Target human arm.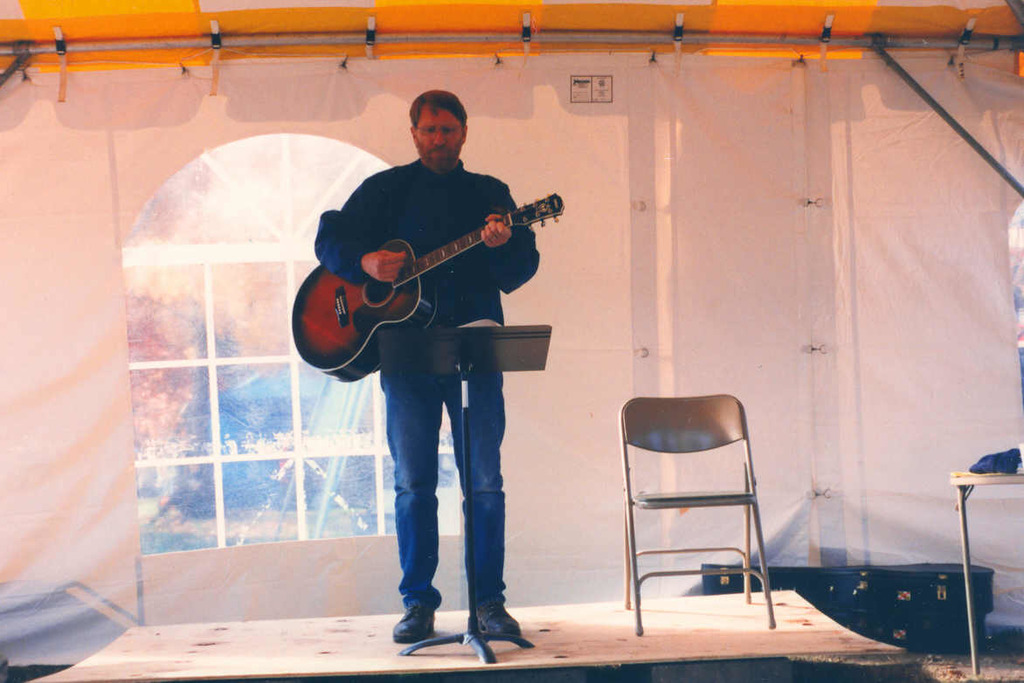
Target region: crop(470, 188, 544, 290).
